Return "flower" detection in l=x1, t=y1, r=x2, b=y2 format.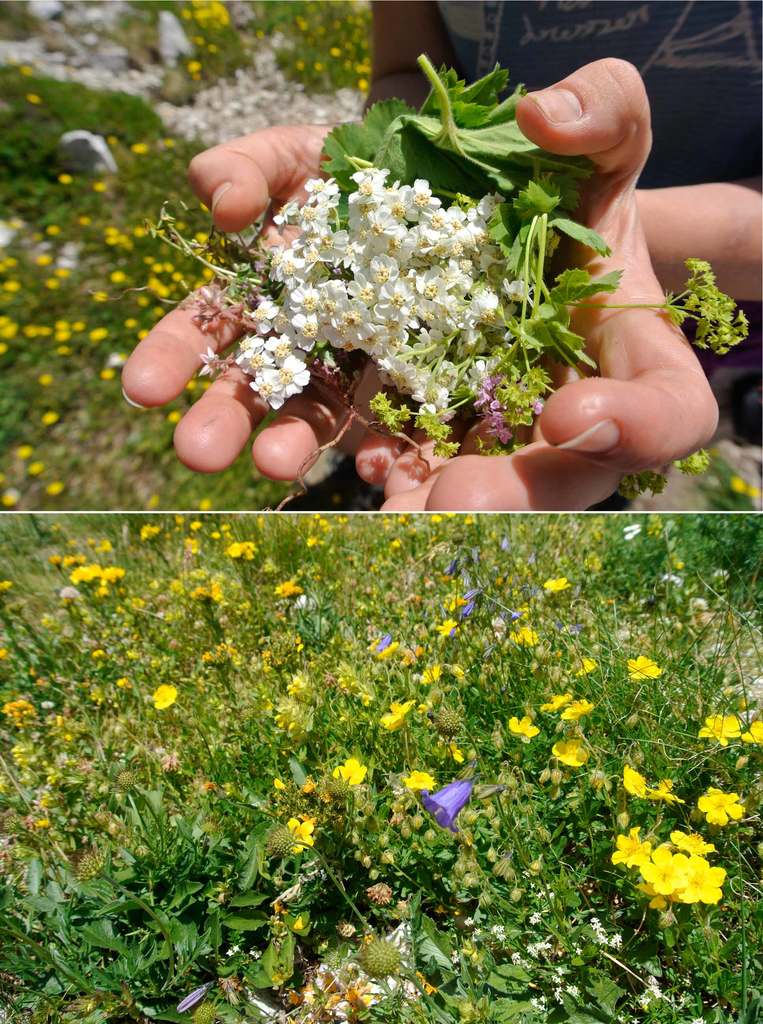
l=693, t=785, r=759, b=830.
